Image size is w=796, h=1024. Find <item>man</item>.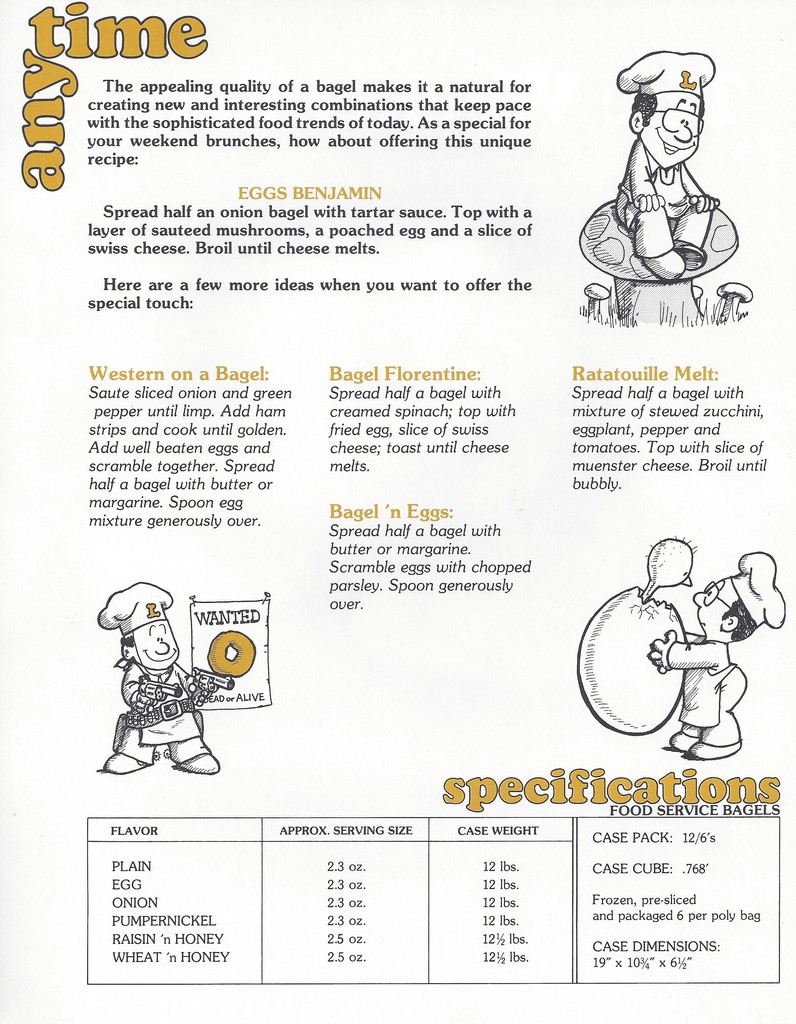
locate(606, 45, 722, 281).
